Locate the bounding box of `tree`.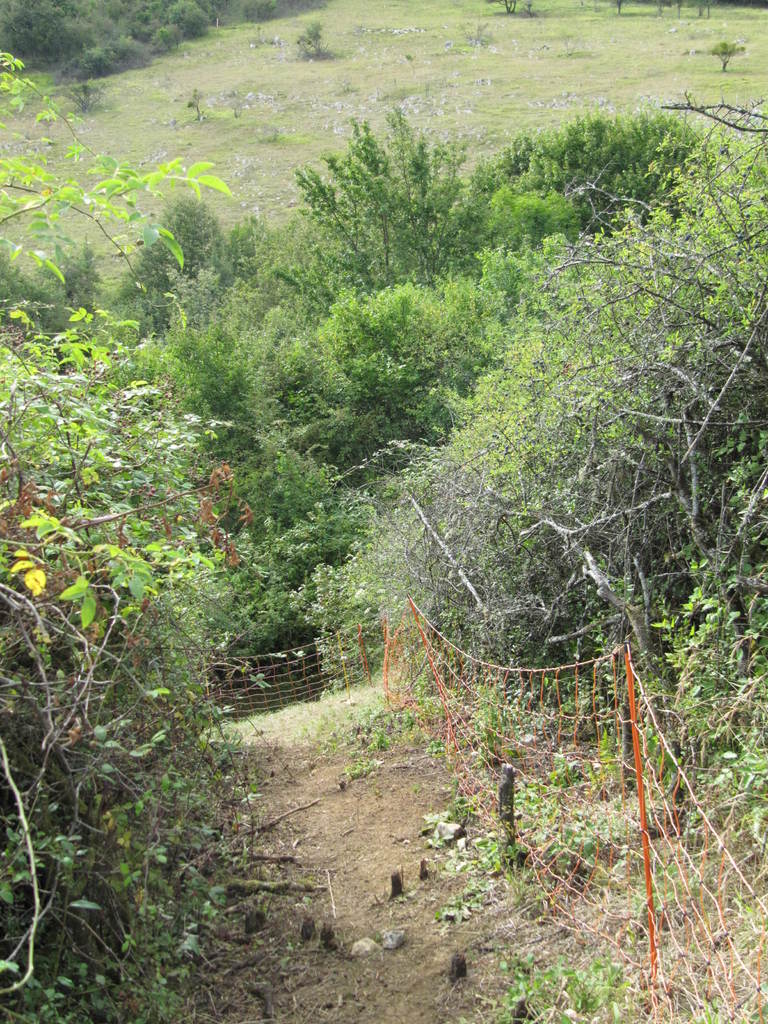
Bounding box: locate(300, 109, 492, 298).
